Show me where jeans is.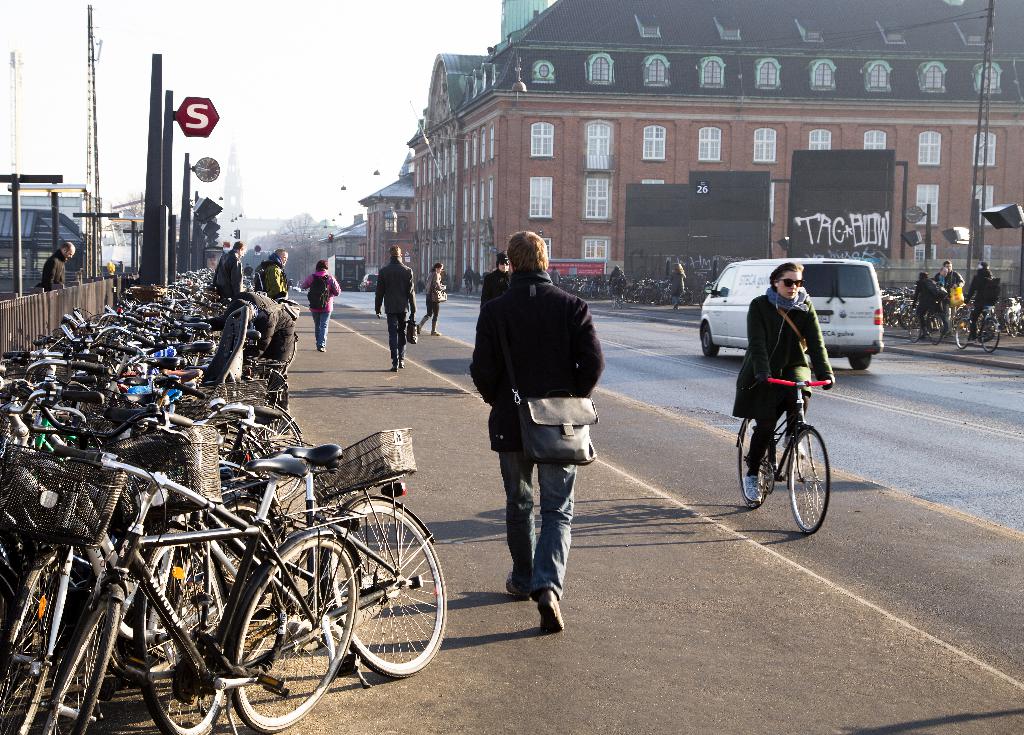
jeans is at (left=492, top=459, right=570, bottom=621).
